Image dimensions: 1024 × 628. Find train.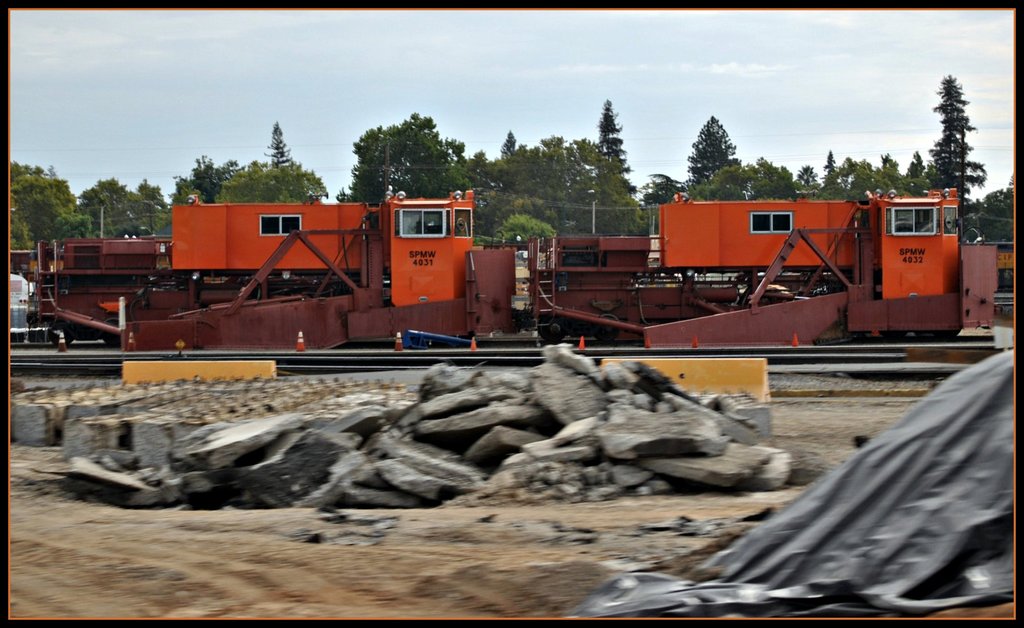
[0, 187, 1015, 343].
